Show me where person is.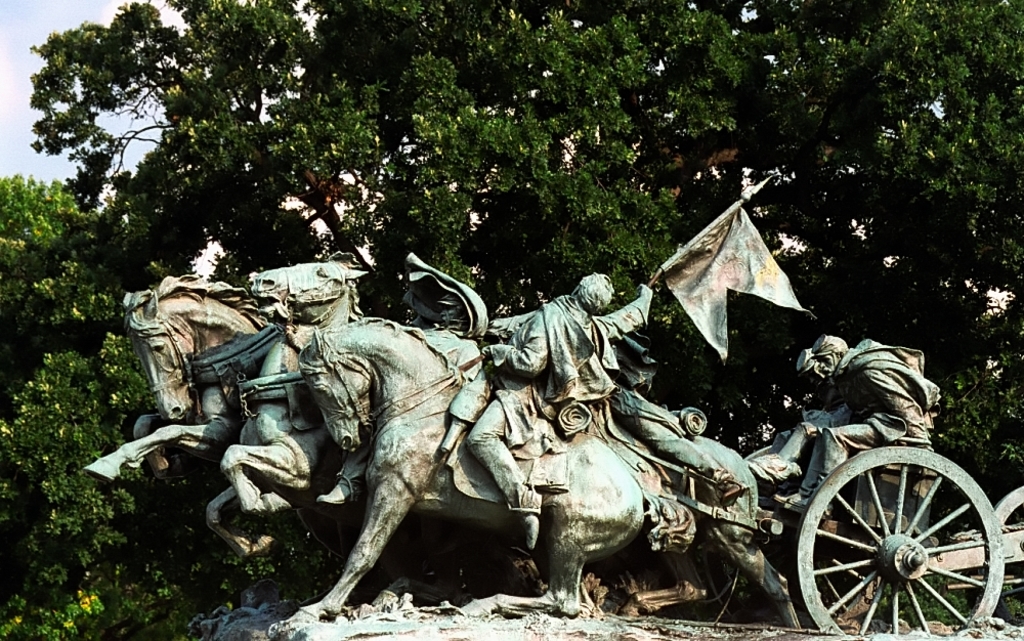
person is at left=316, top=272, right=654, bottom=550.
